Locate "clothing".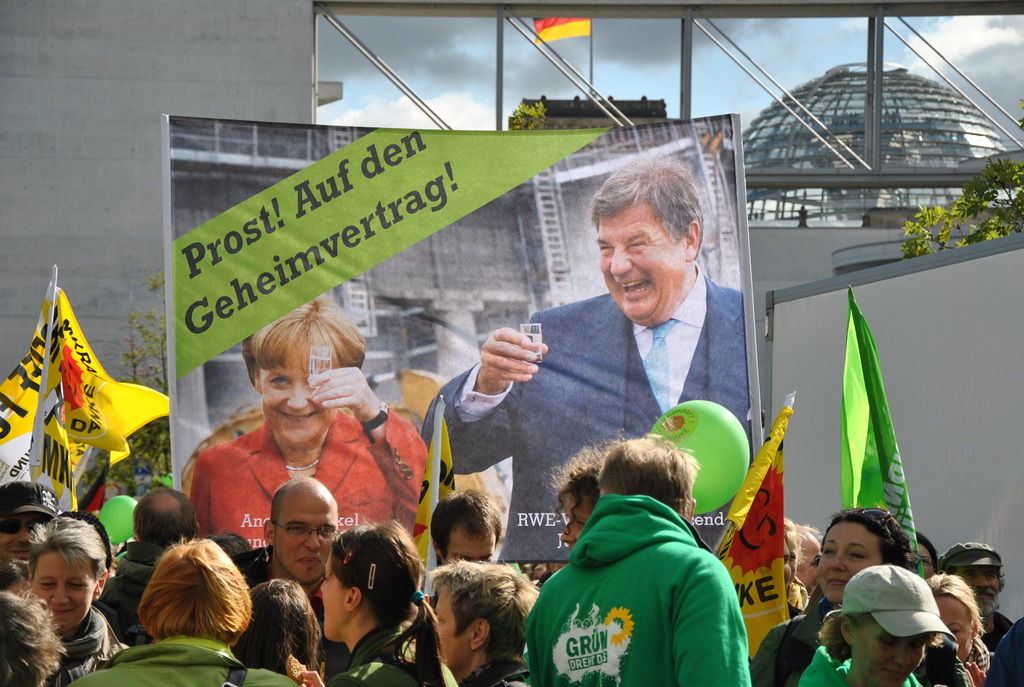
Bounding box: <bbox>458, 640, 521, 686</bbox>.
